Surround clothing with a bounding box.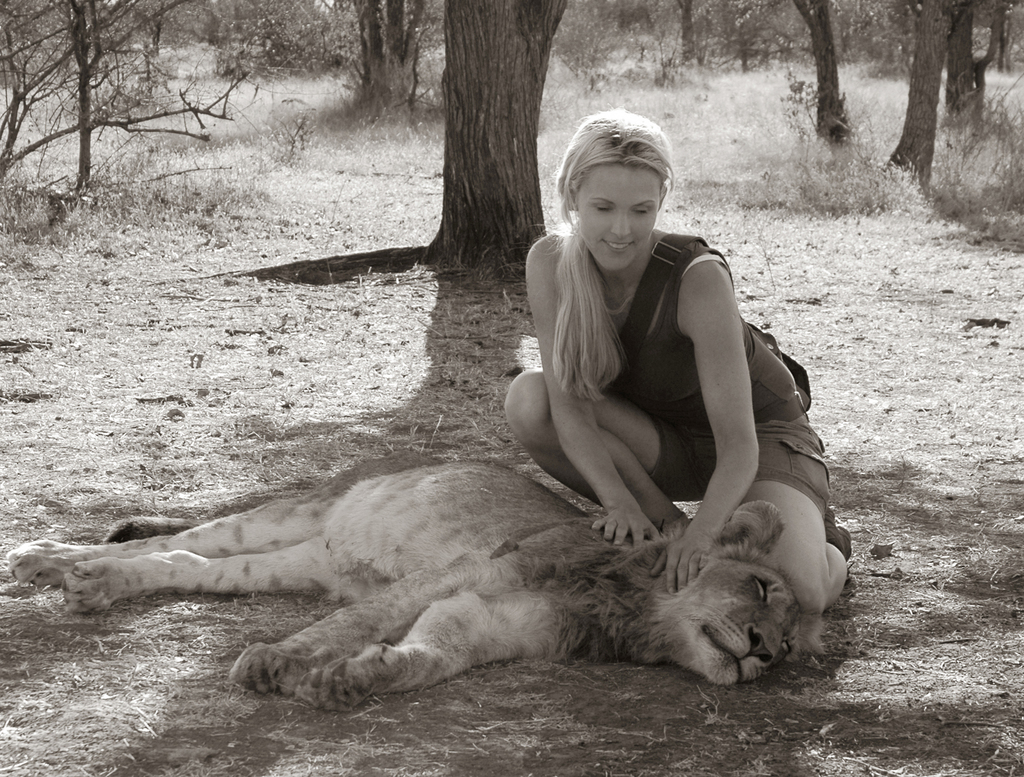
bbox=[525, 262, 787, 534].
